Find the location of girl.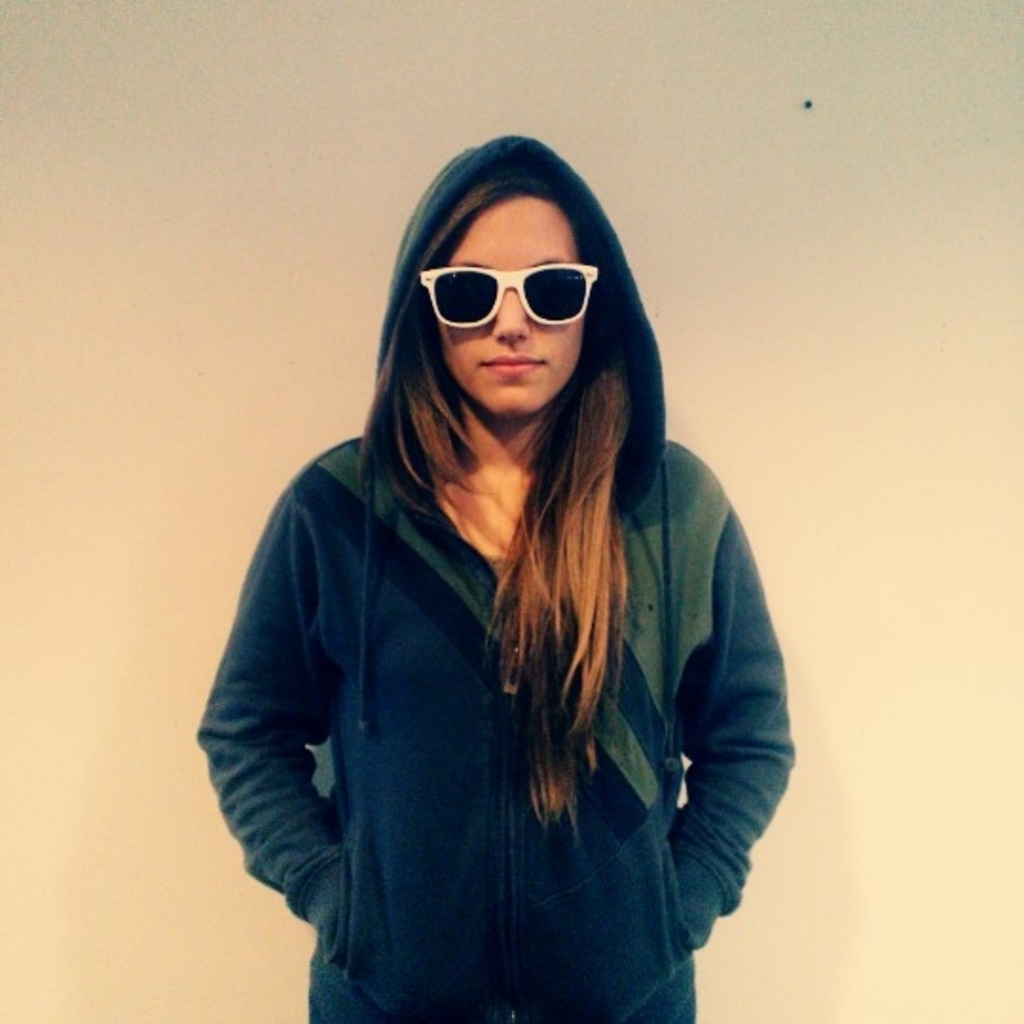
Location: x1=193, y1=133, x2=795, y2=1022.
